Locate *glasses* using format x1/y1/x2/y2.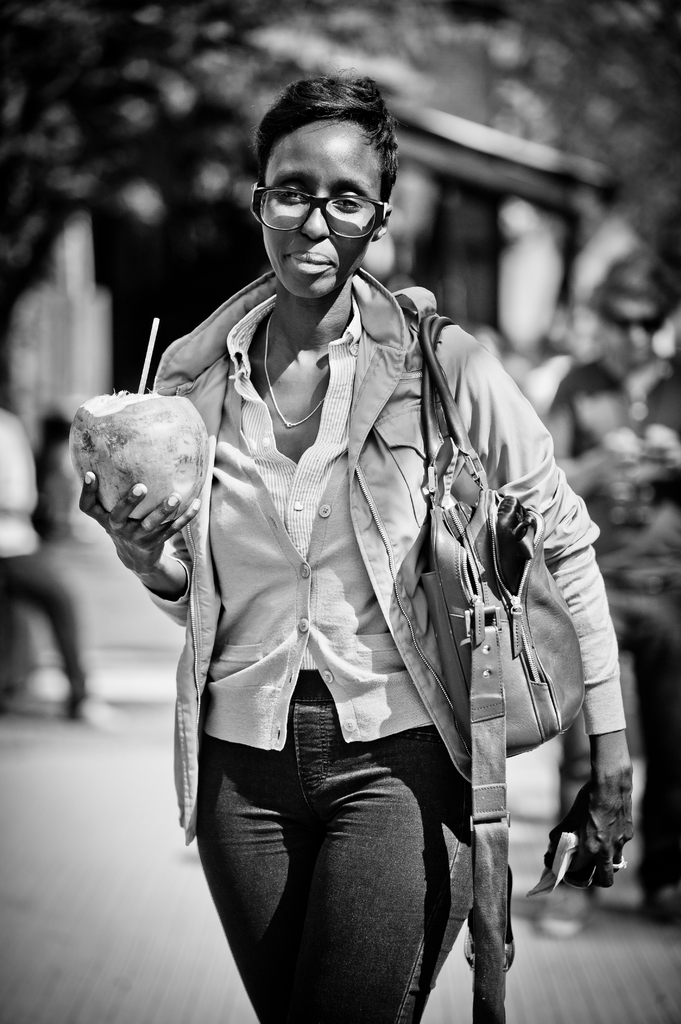
258/170/386/223.
